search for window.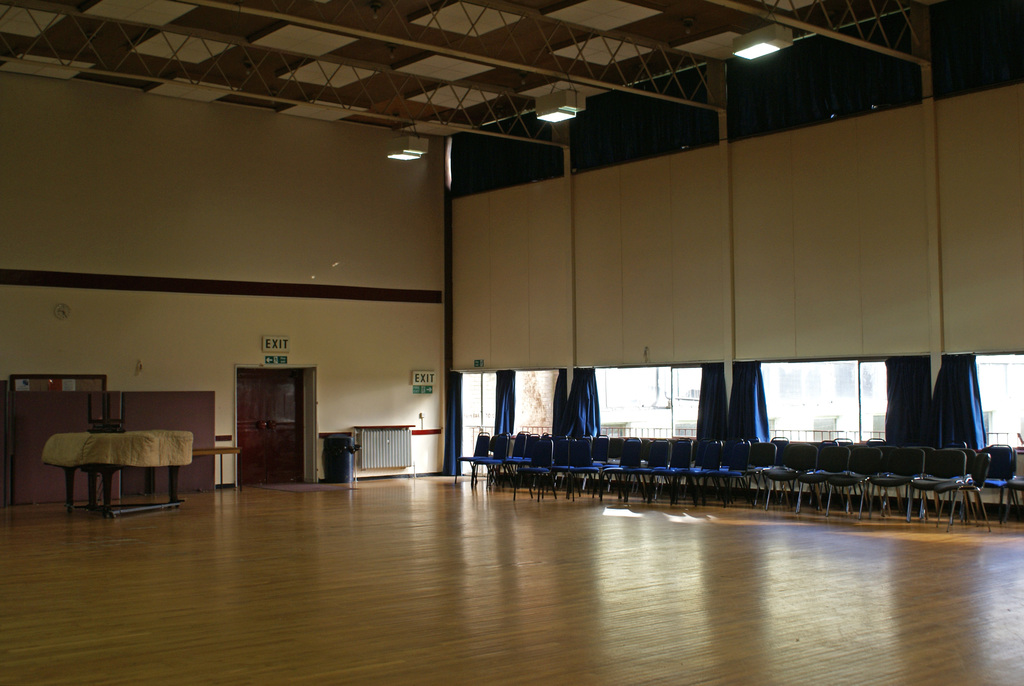
Found at crop(942, 354, 1023, 445).
